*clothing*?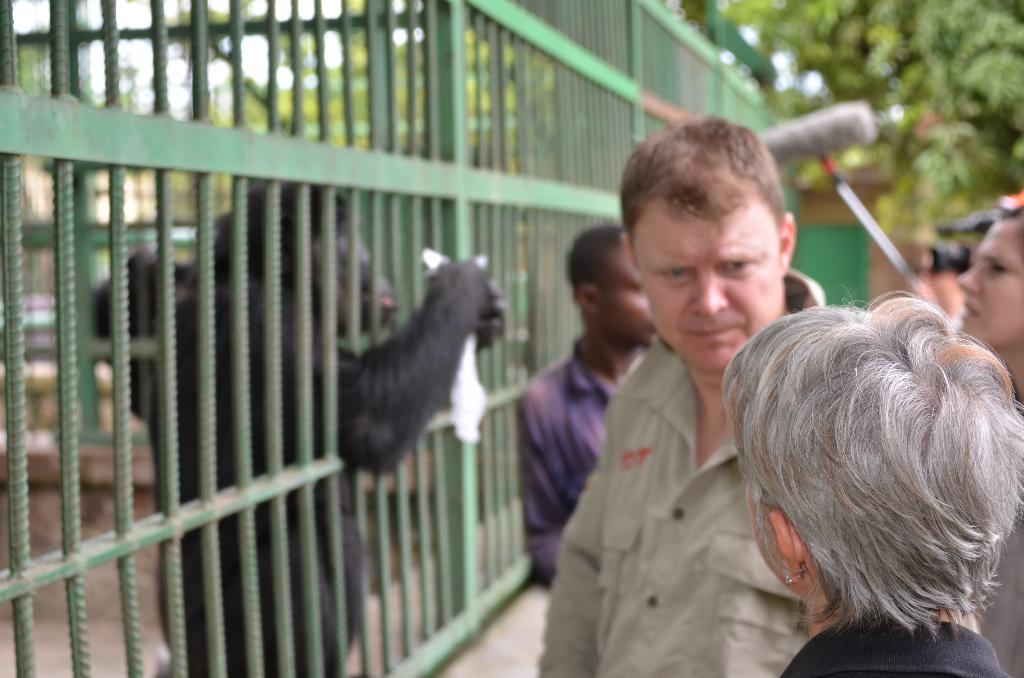
x1=778 y1=616 x2=1020 y2=677
